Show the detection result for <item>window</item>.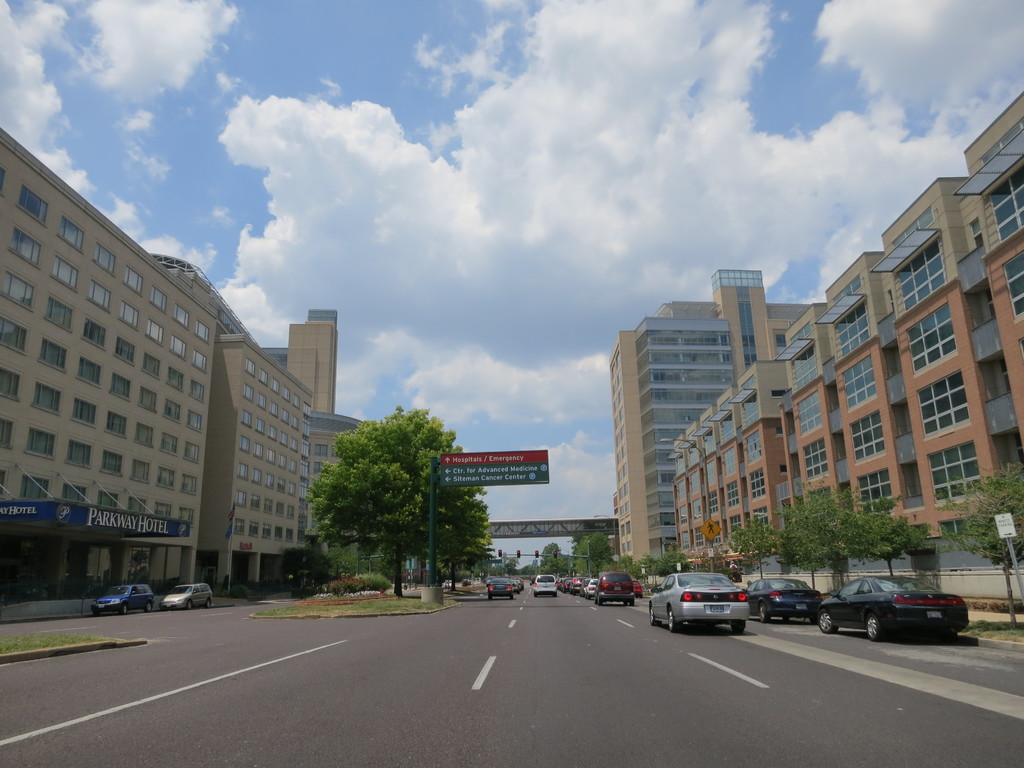
x1=156, y1=501, x2=169, y2=518.
